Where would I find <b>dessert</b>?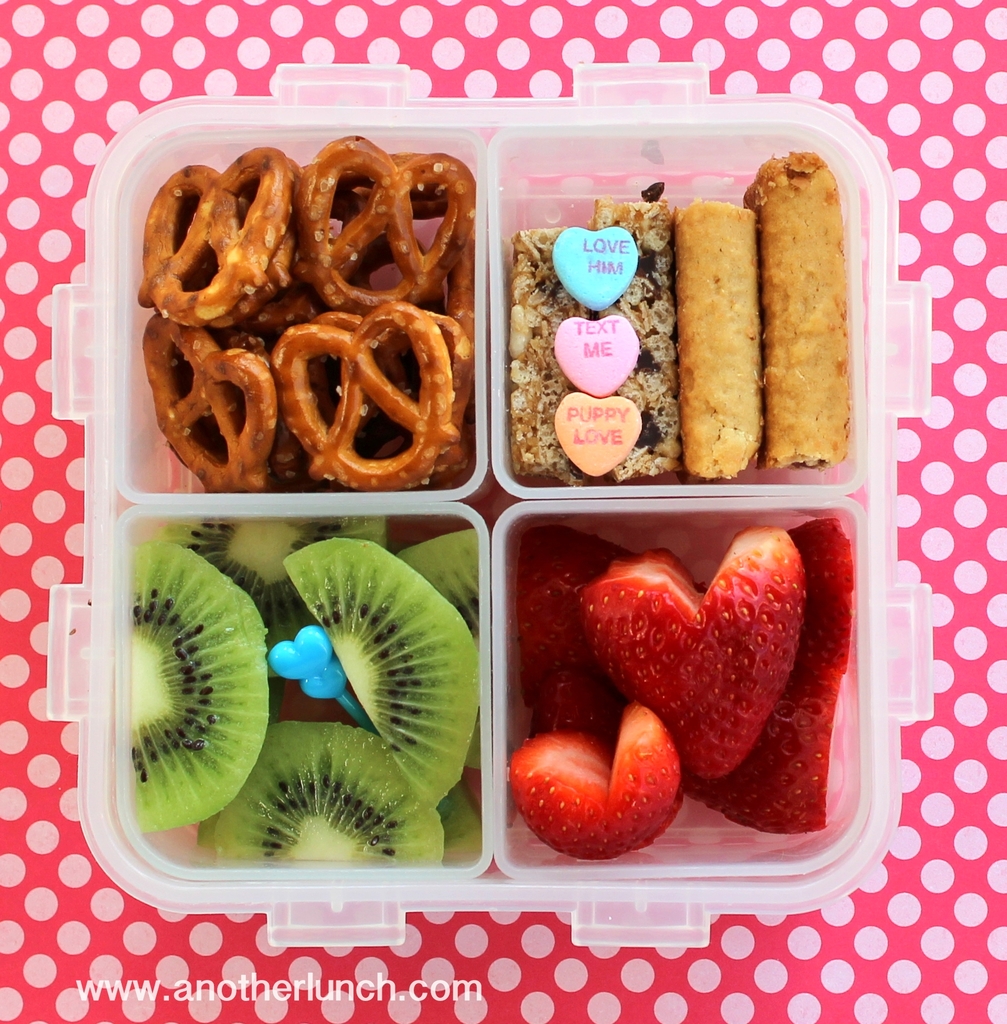
At x1=299 y1=136 x2=448 y2=309.
